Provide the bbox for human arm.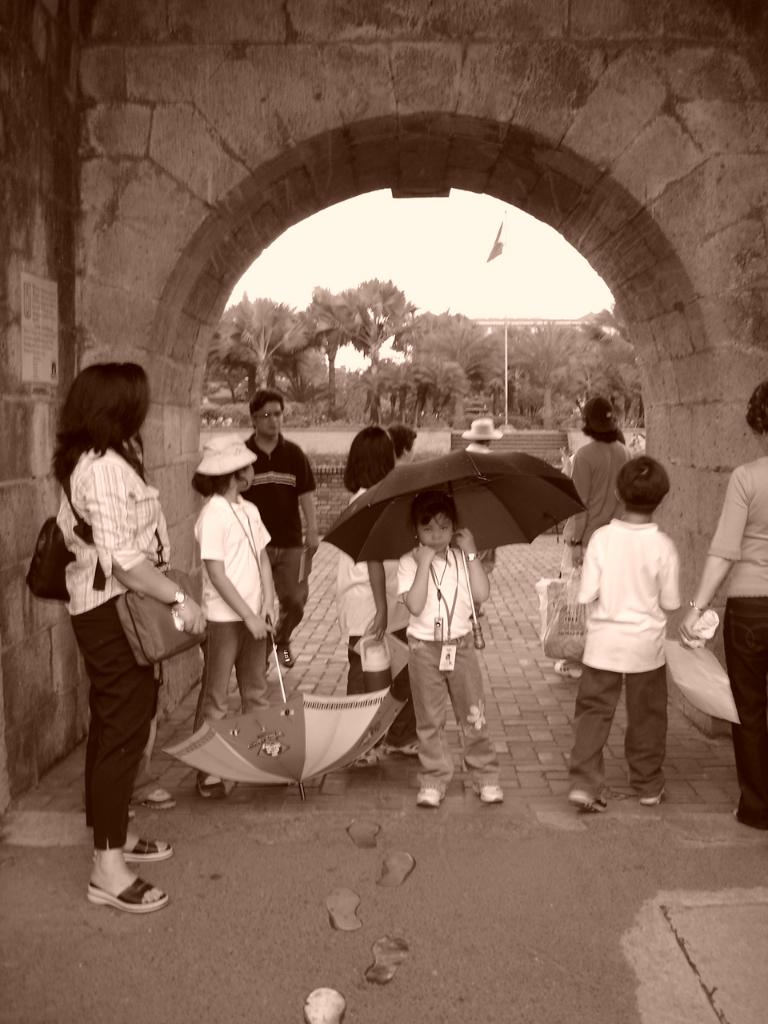
(447, 526, 493, 609).
